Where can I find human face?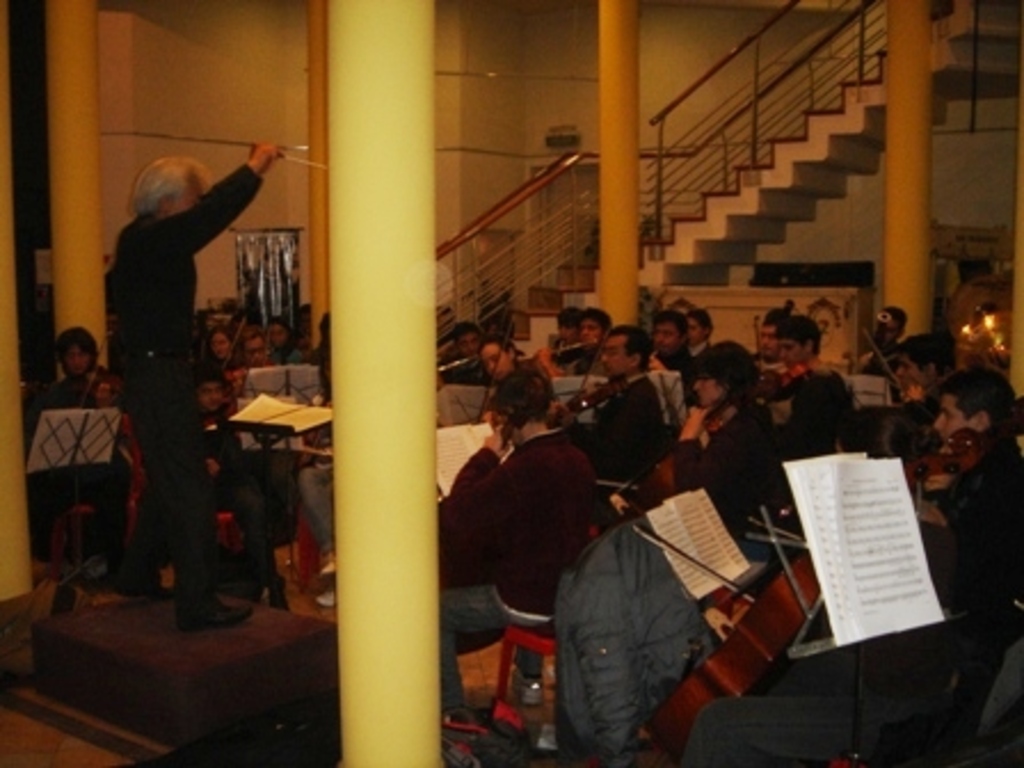
You can find it at 578/320/599/343.
